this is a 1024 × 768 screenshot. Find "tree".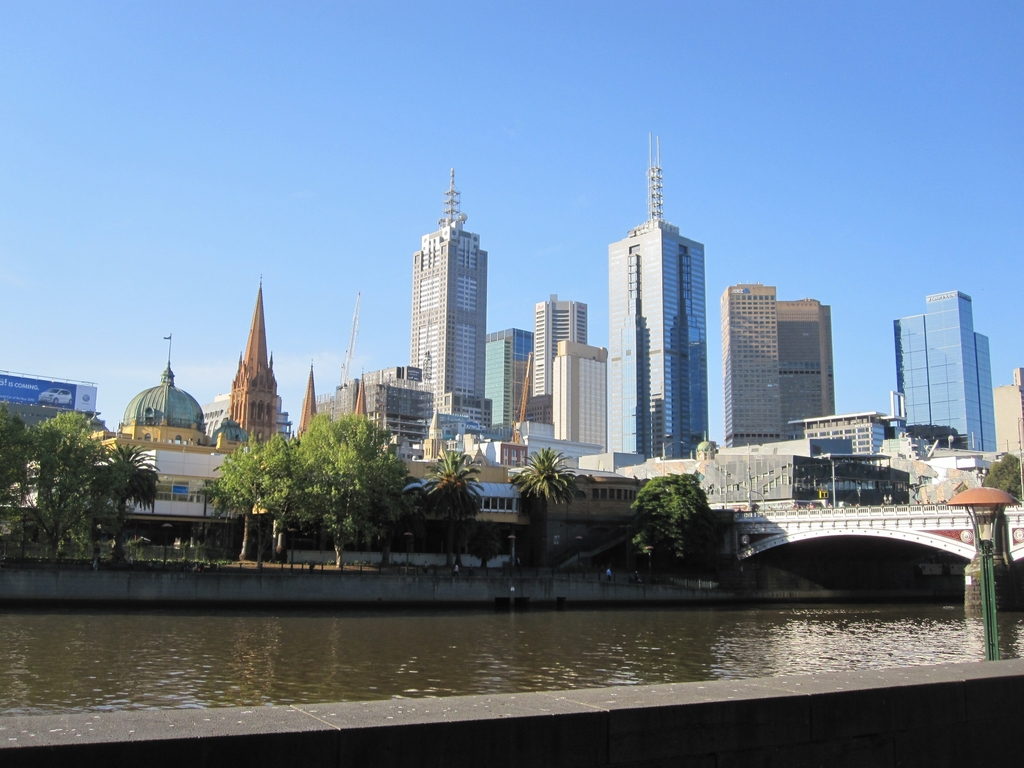
Bounding box: {"left": 25, "top": 408, "right": 110, "bottom": 563}.
